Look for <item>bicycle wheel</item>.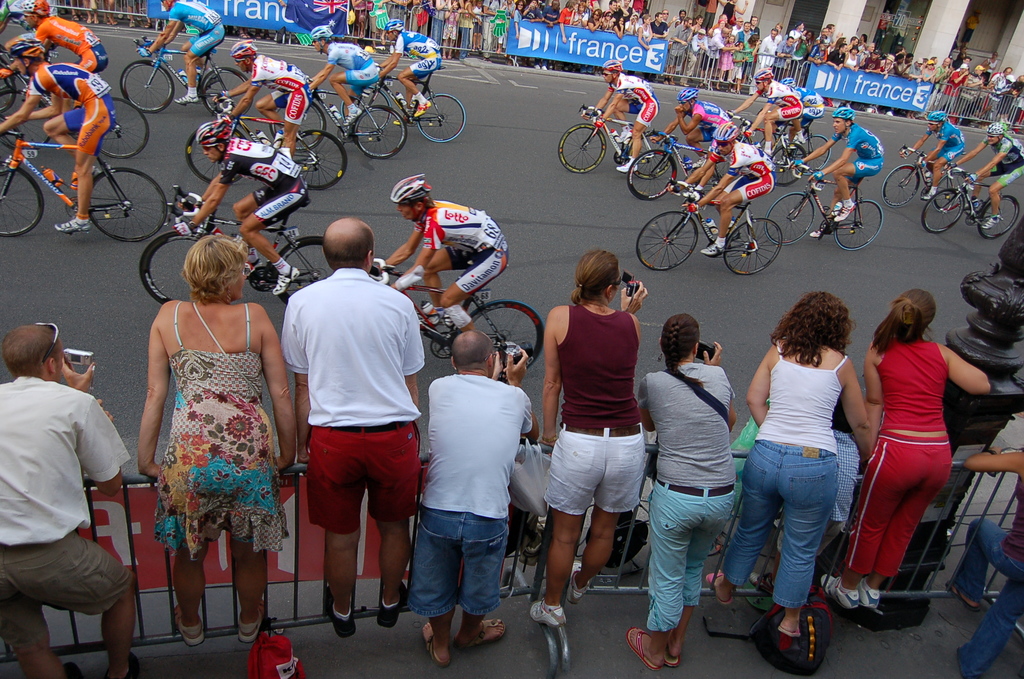
Found: region(0, 65, 16, 114).
